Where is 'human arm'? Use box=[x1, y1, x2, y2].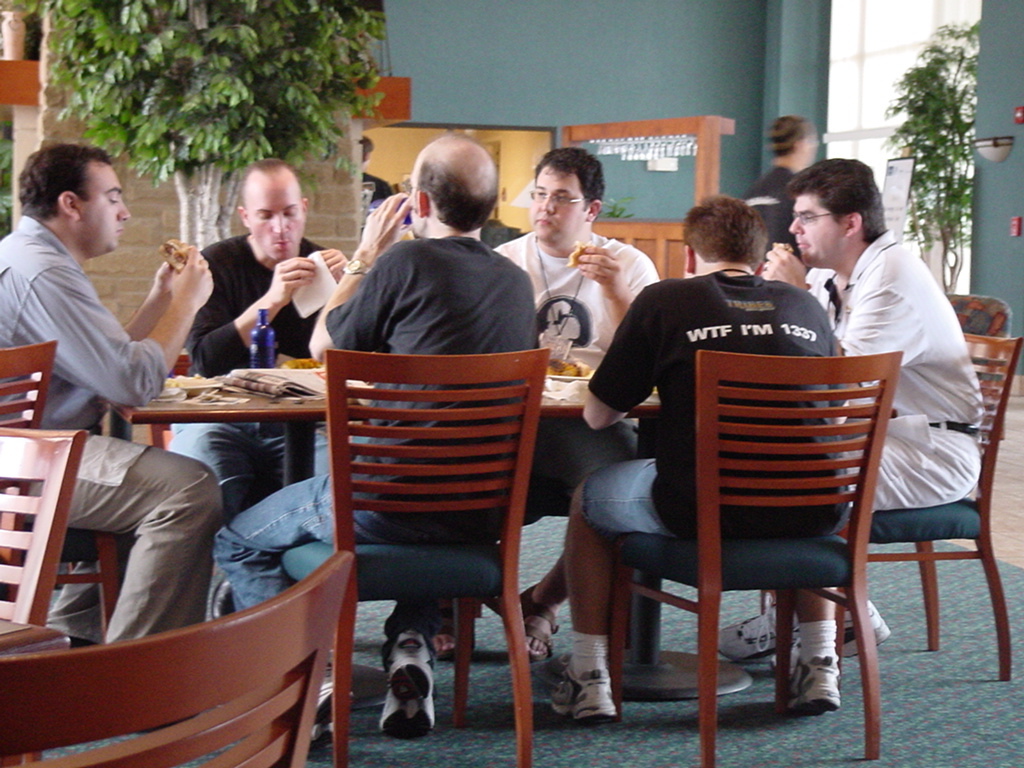
box=[834, 276, 917, 406].
